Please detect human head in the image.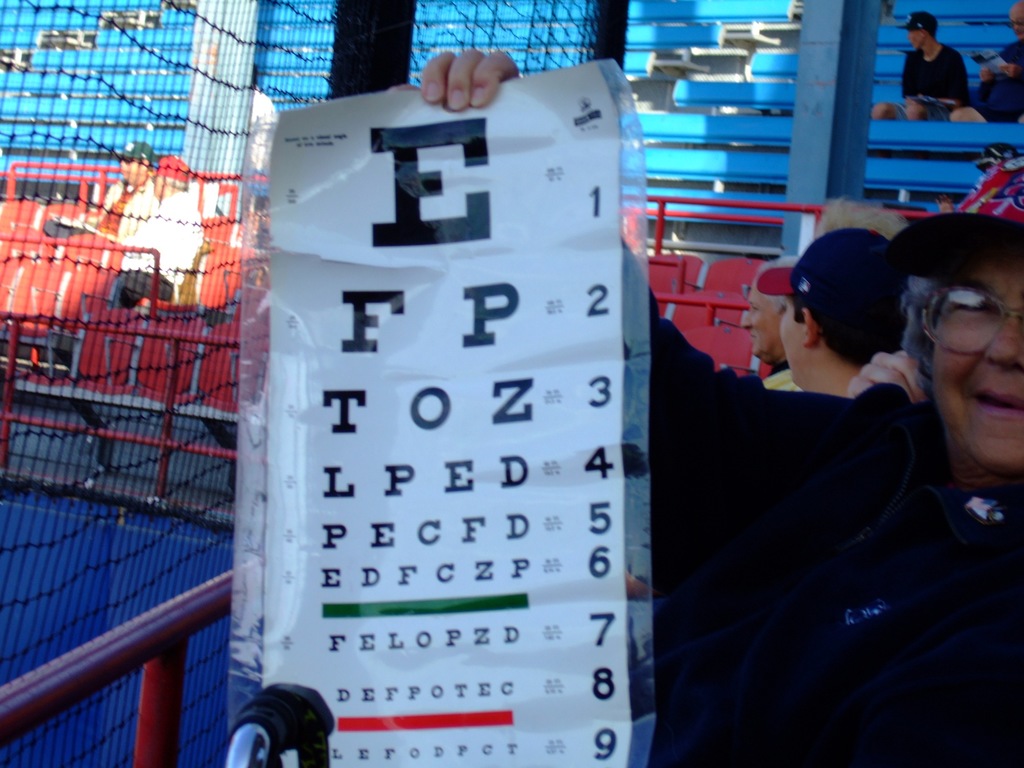
[110,138,159,186].
